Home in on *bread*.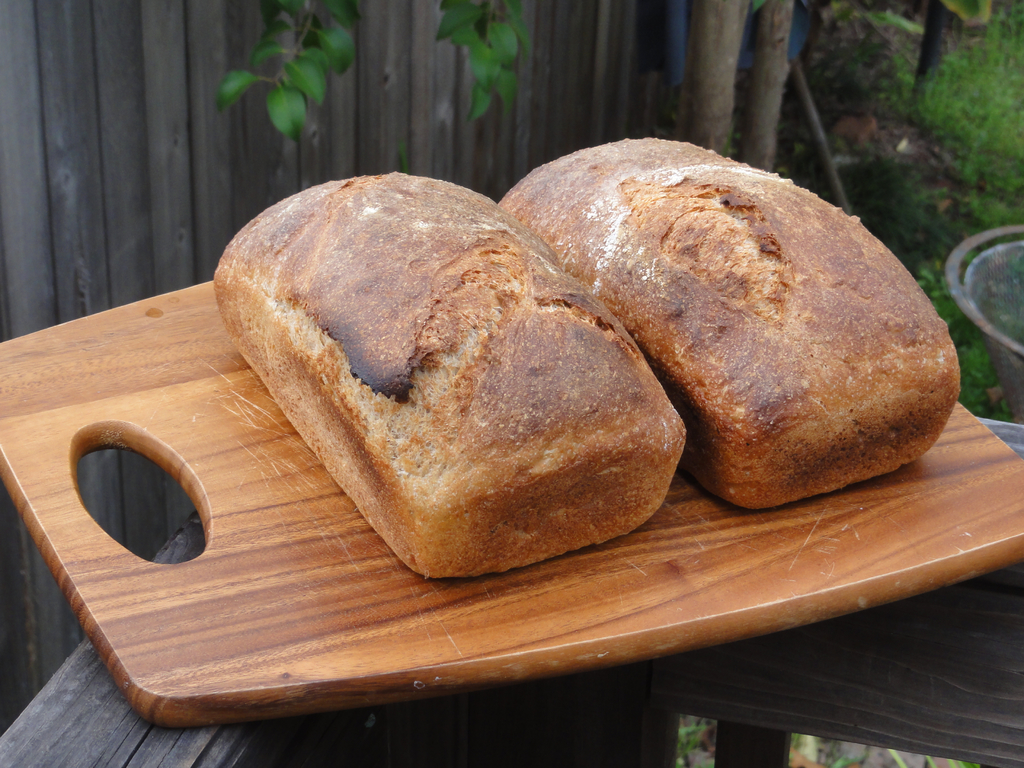
Homed in at (209, 168, 685, 575).
